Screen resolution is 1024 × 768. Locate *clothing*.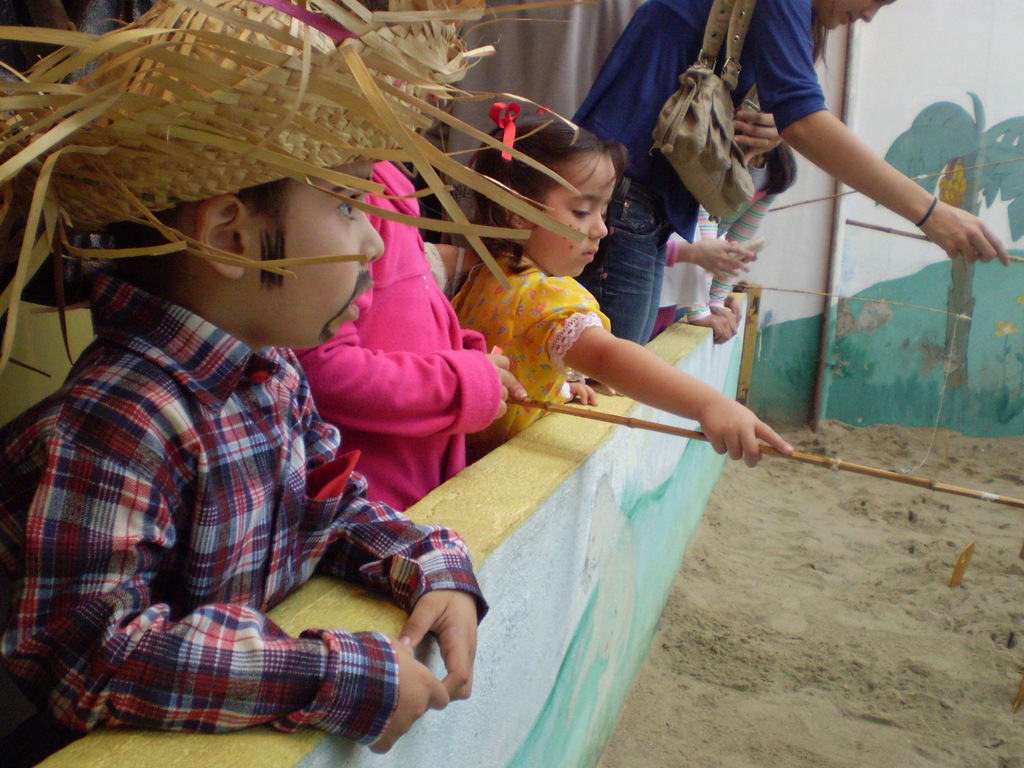
<box>562,0,830,343</box>.
